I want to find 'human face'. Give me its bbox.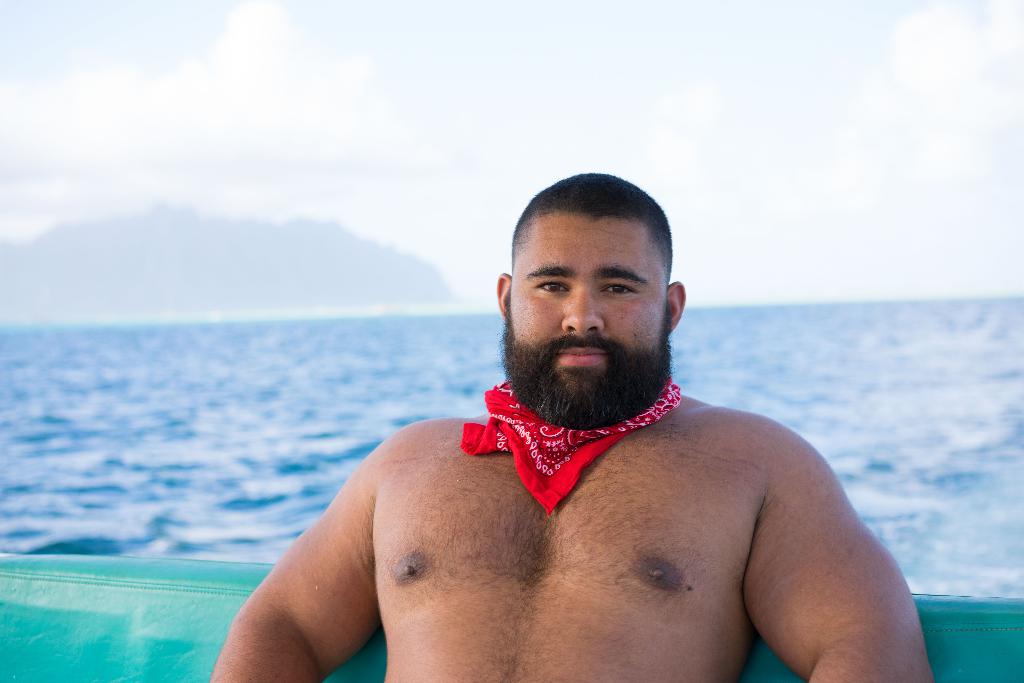
detection(503, 212, 677, 422).
